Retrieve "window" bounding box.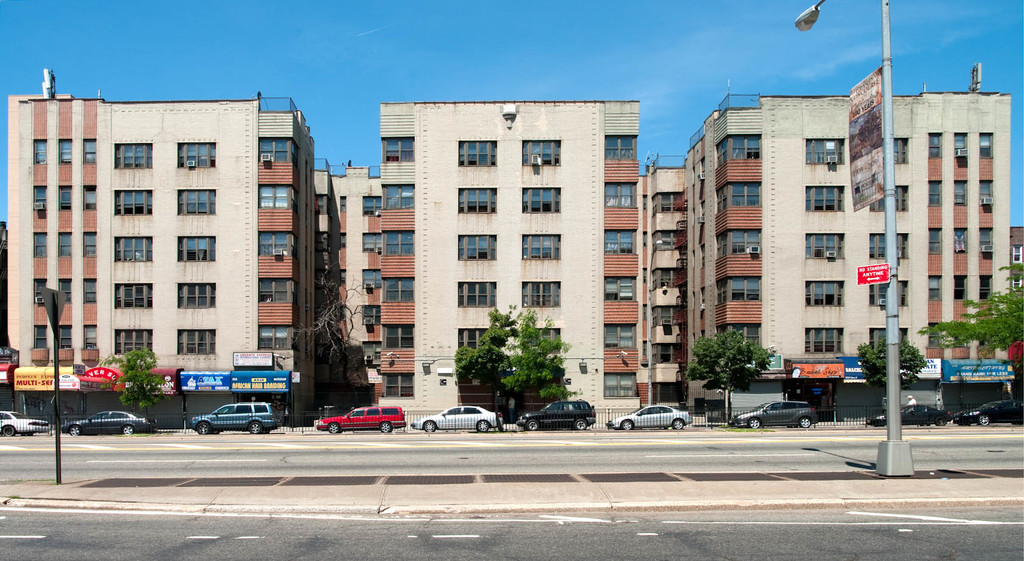
Bounding box: Rect(262, 326, 294, 348).
